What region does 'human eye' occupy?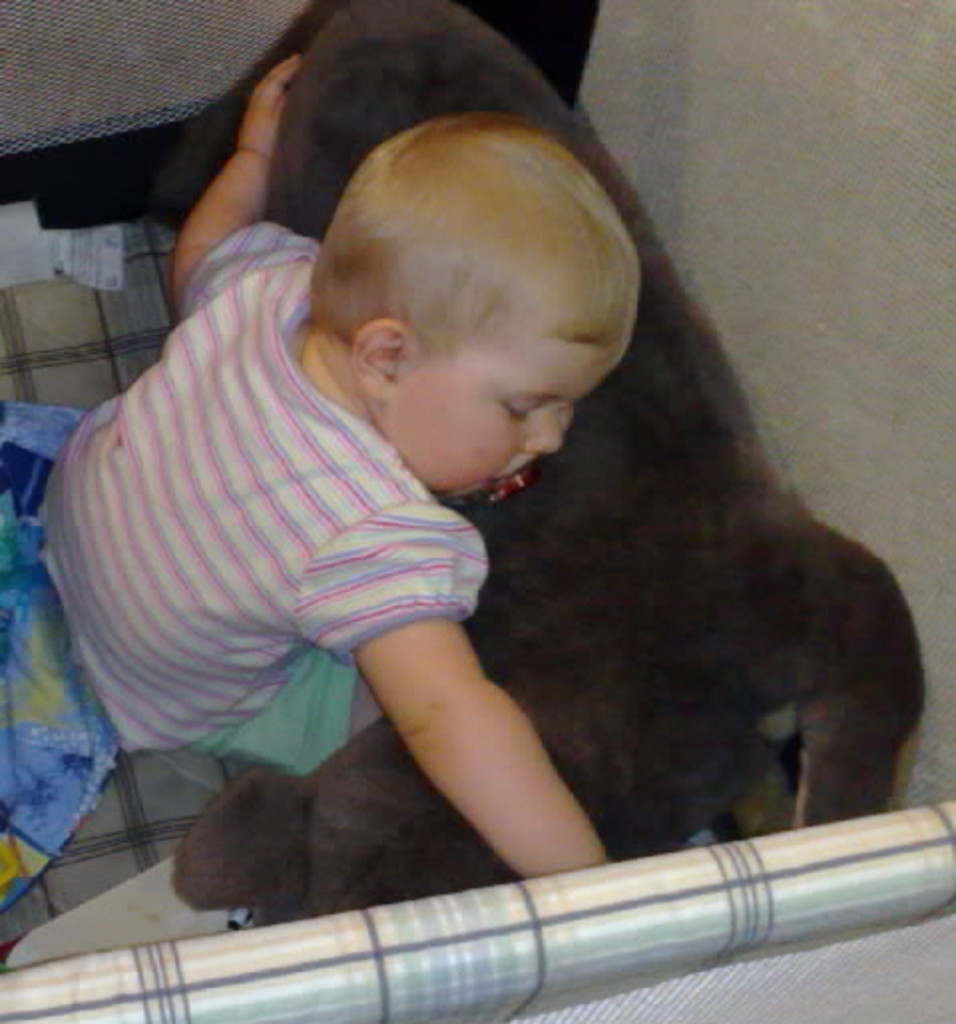
<region>496, 398, 532, 422</region>.
